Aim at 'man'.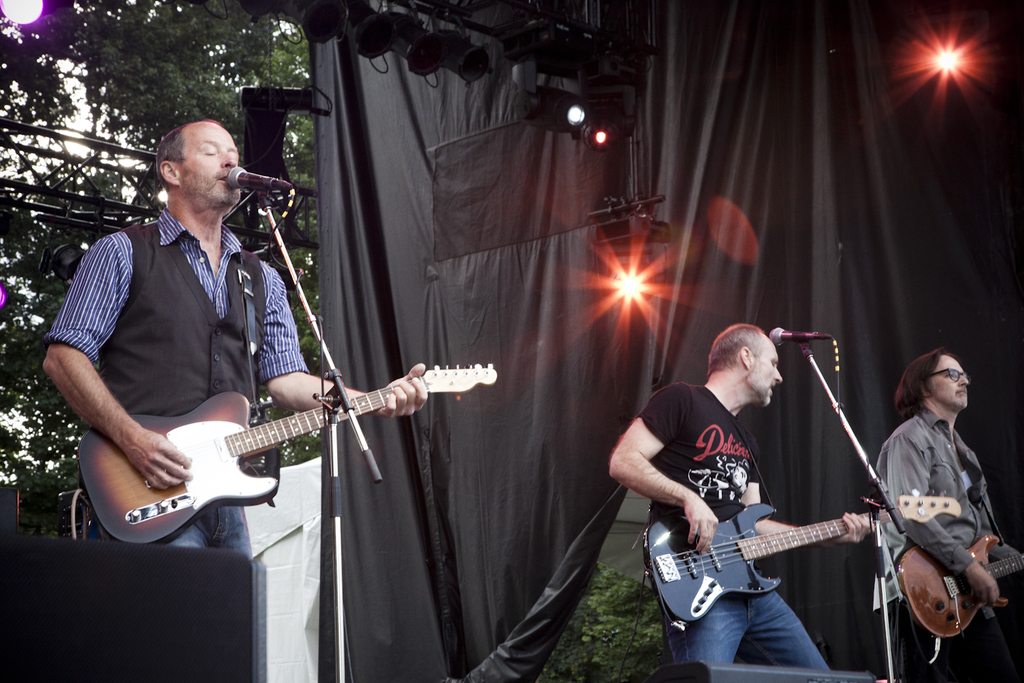
Aimed at 865 346 1023 682.
